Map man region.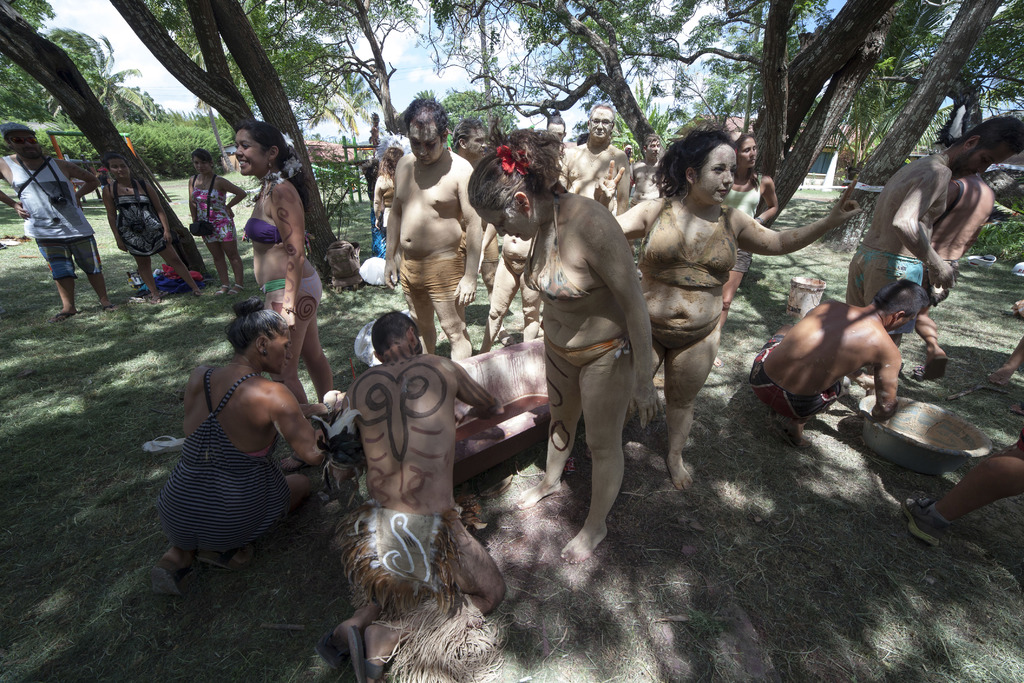
Mapped to 624 136 665 212.
